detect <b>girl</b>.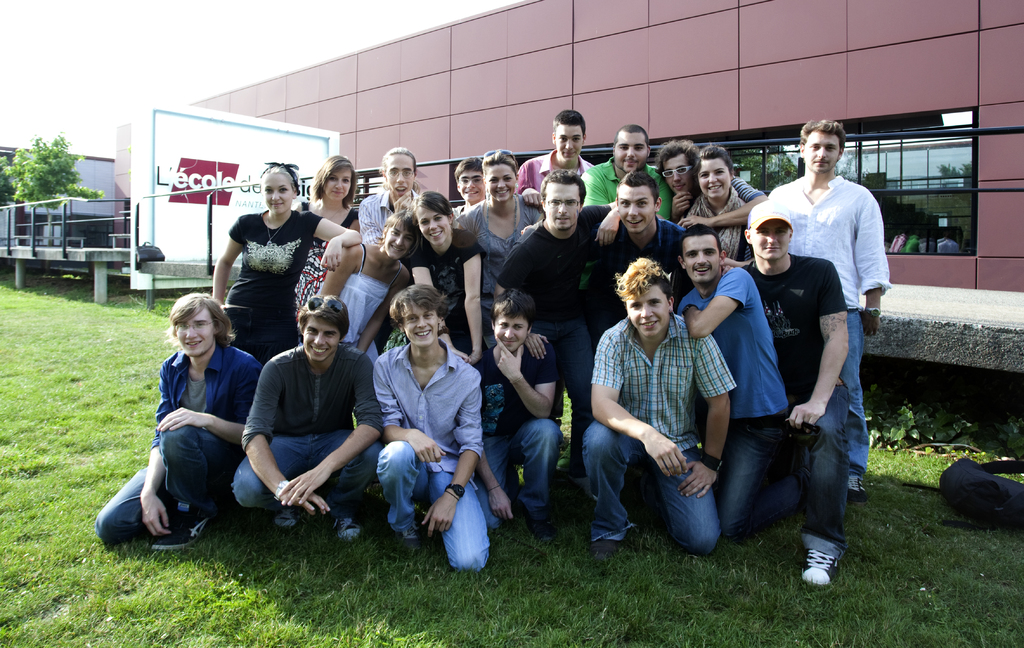
Detected at l=312, t=200, r=410, b=360.
